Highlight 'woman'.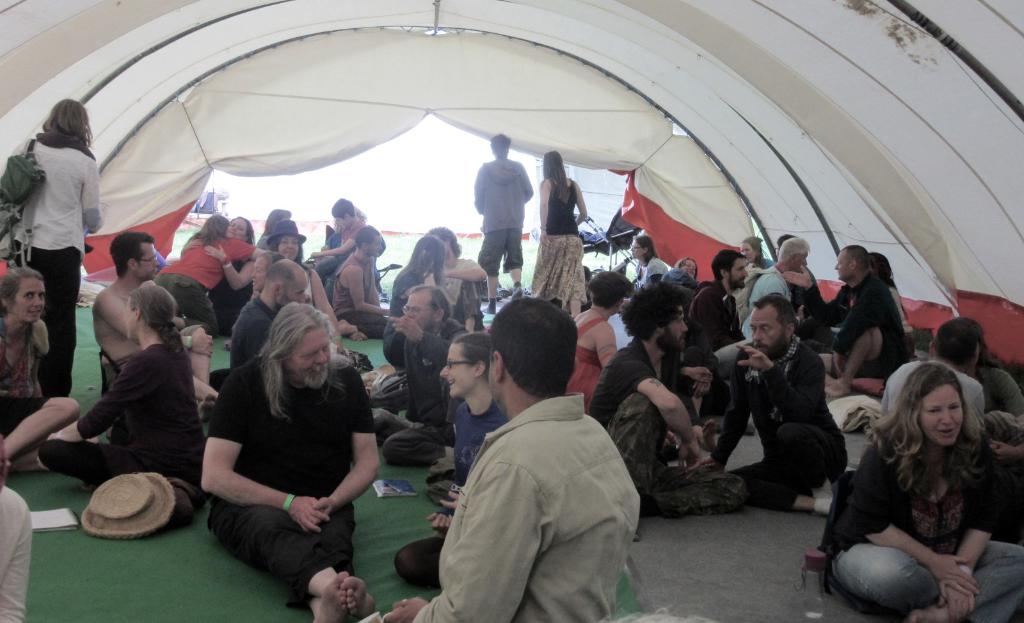
Highlighted region: locate(572, 271, 639, 419).
